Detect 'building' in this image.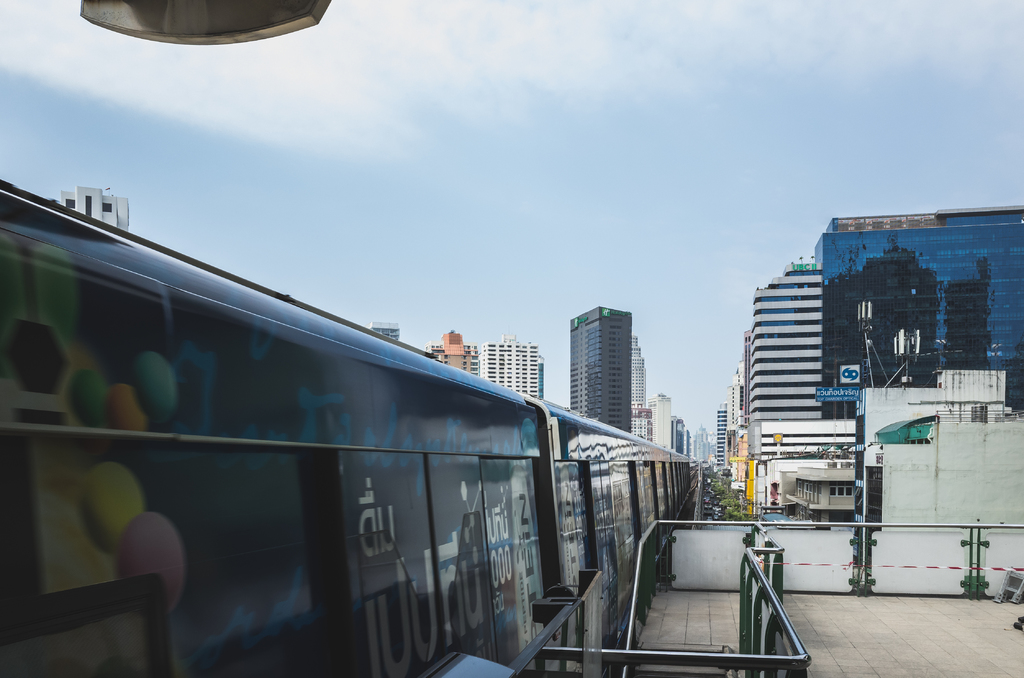
Detection: x1=722, y1=204, x2=1023, y2=533.
